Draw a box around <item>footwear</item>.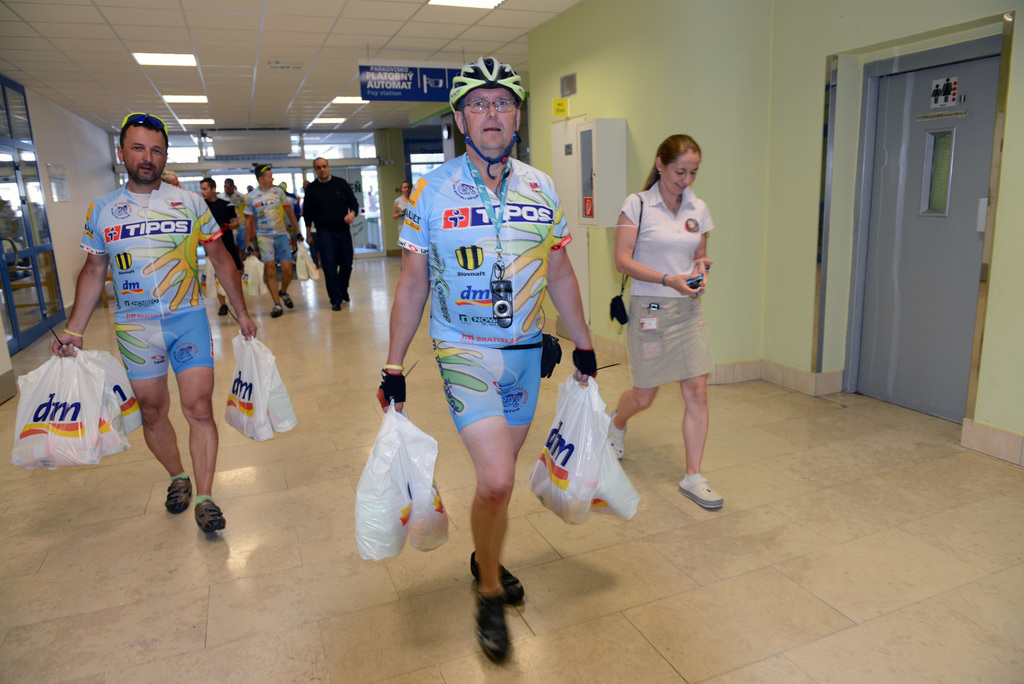
BBox(602, 409, 630, 460).
